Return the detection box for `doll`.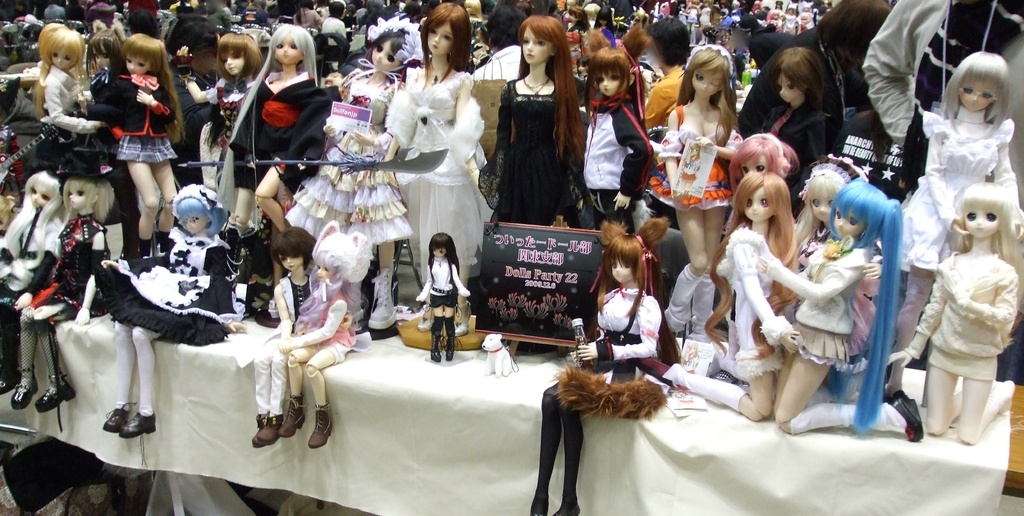
left=273, top=224, right=376, bottom=438.
